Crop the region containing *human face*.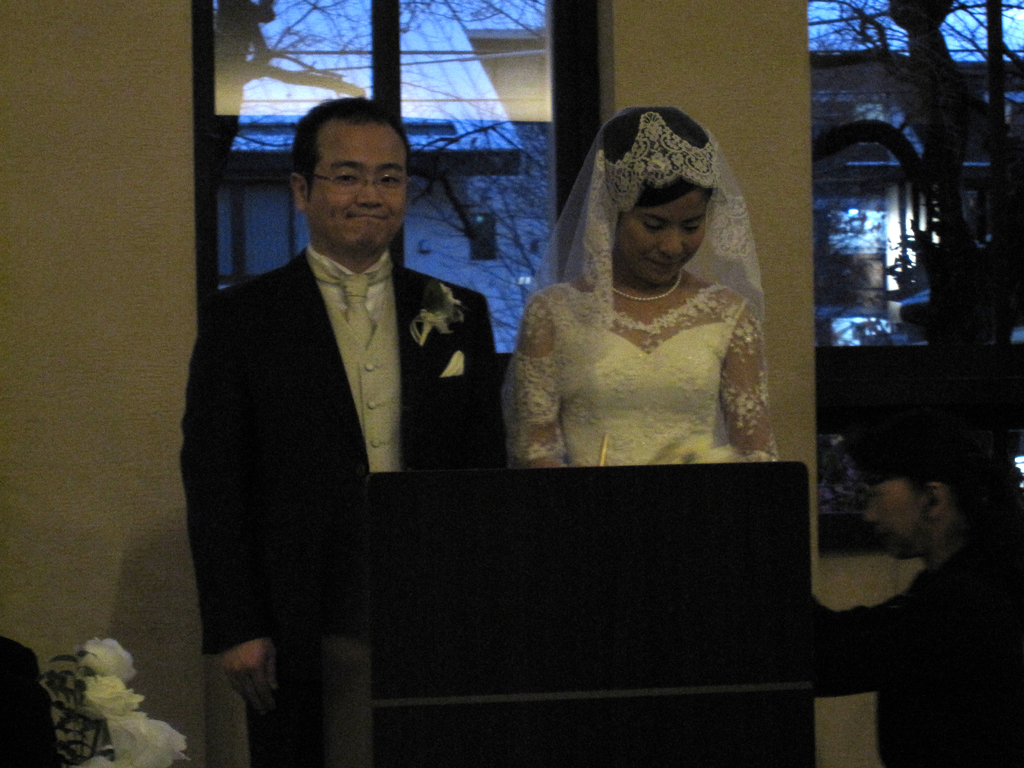
Crop region: (308, 125, 407, 257).
